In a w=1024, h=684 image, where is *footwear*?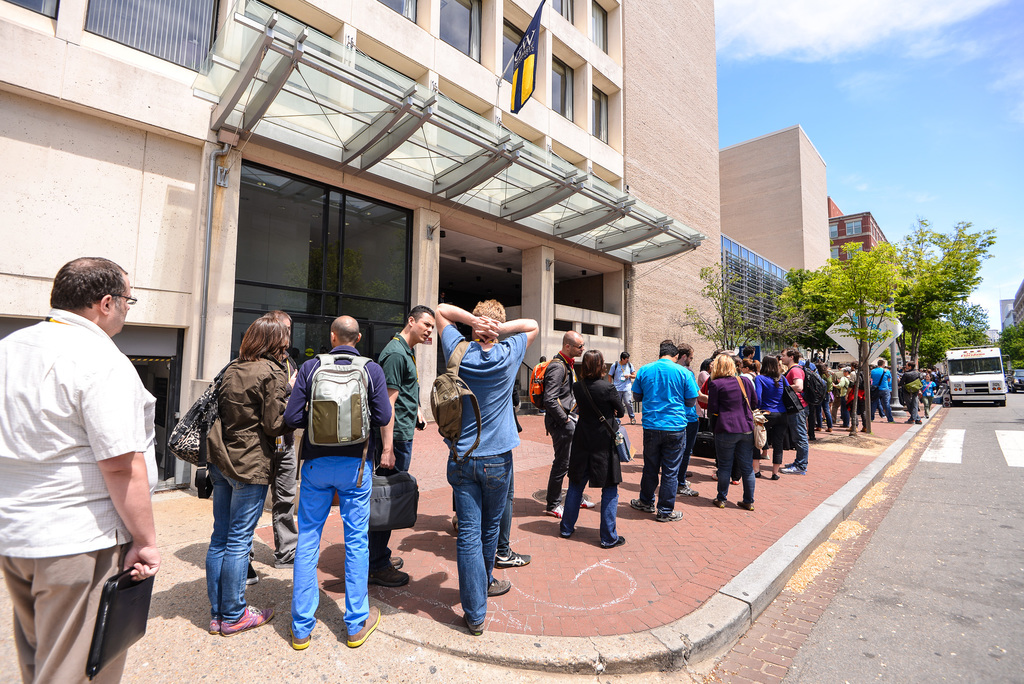
Rect(577, 494, 596, 510).
